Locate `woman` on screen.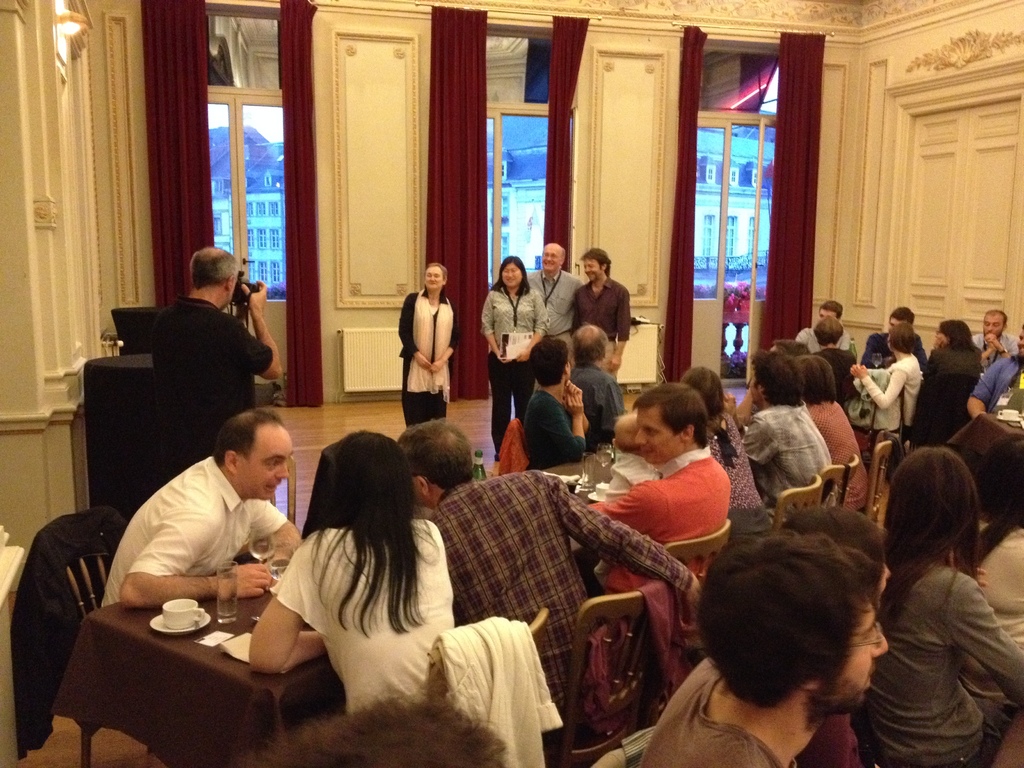
On screen at box=[395, 262, 461, 427].
